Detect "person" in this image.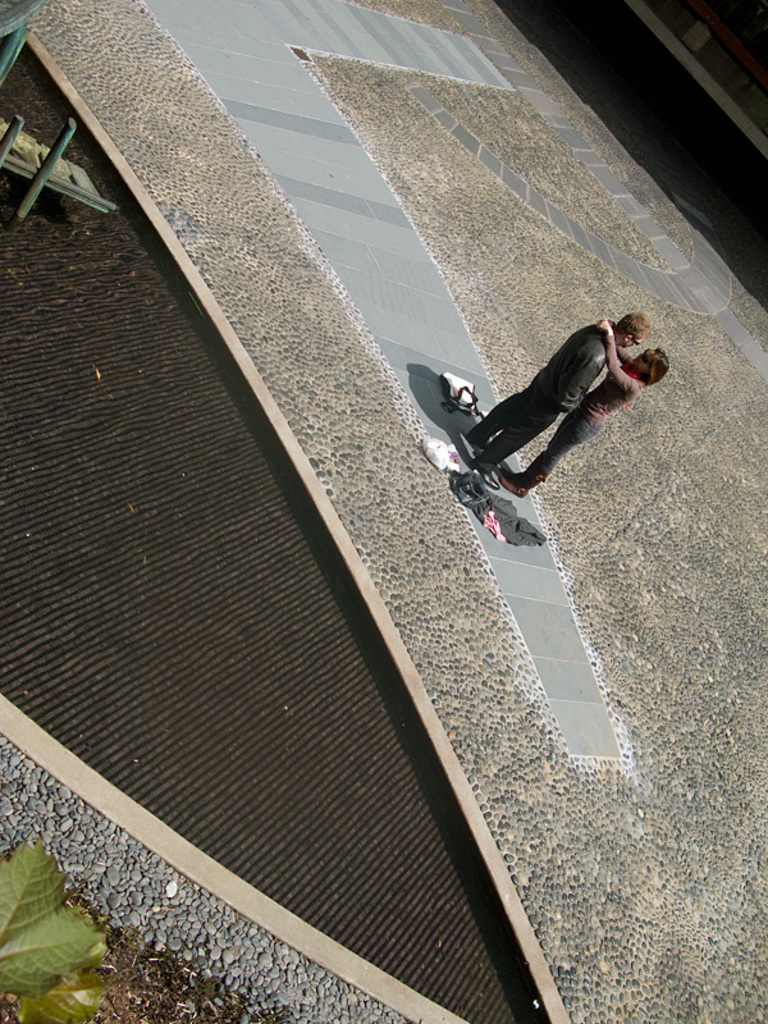
Detection: [x1=502, y1=314, x2=681, y2=502].
